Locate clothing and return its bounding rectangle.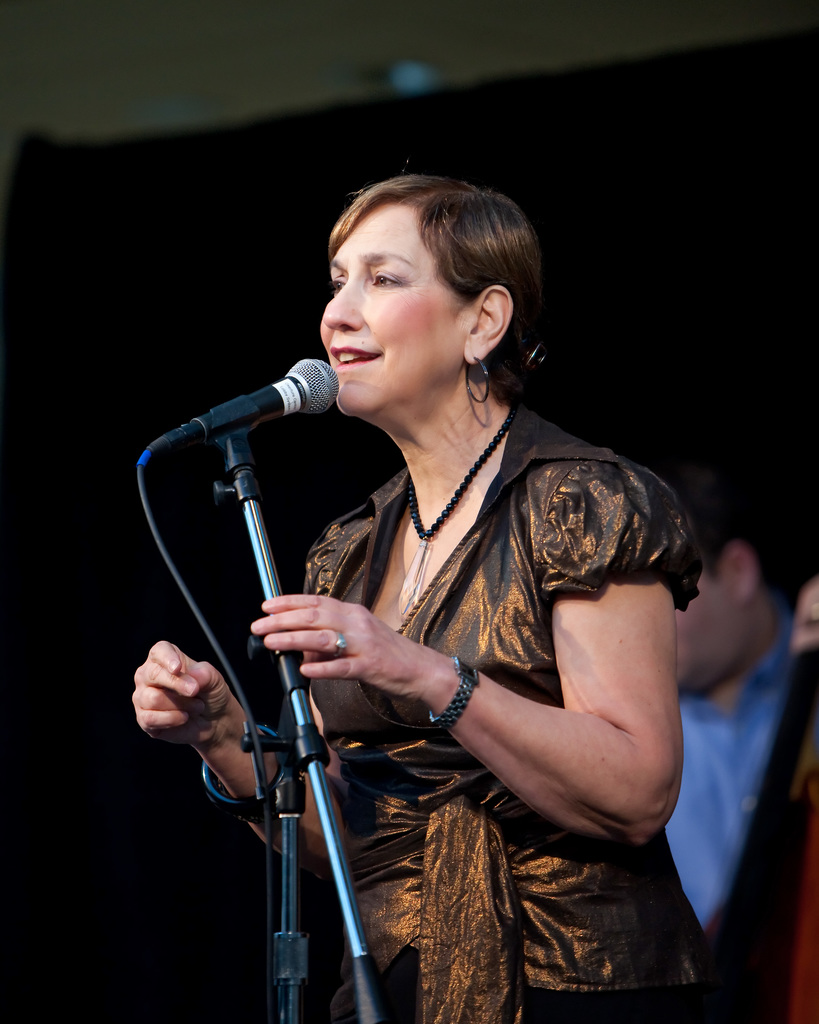
<region>657, 604, 795, 931</region>.
